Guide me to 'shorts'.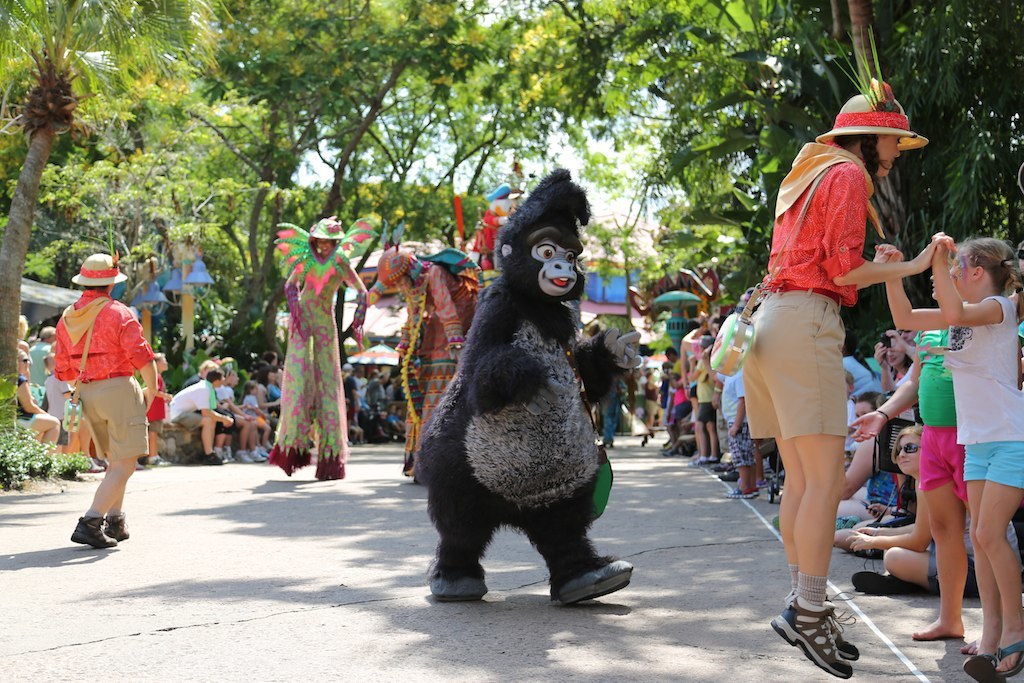
Guidance: box=[17, 411, 38, 430].
